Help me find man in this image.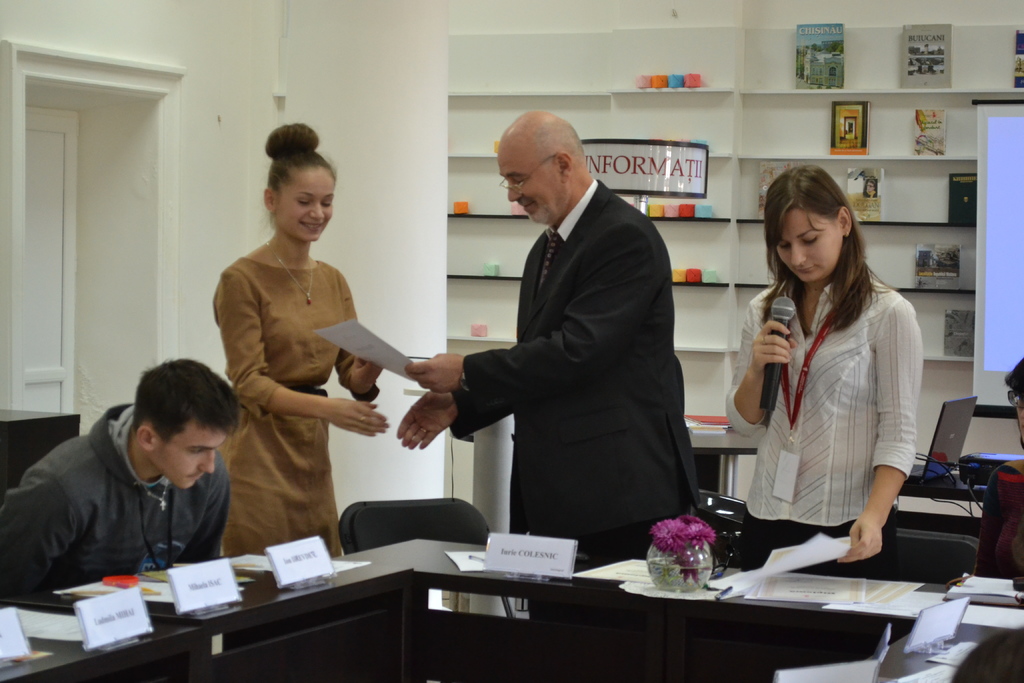
Found it: 0, 359, 246, 597.
